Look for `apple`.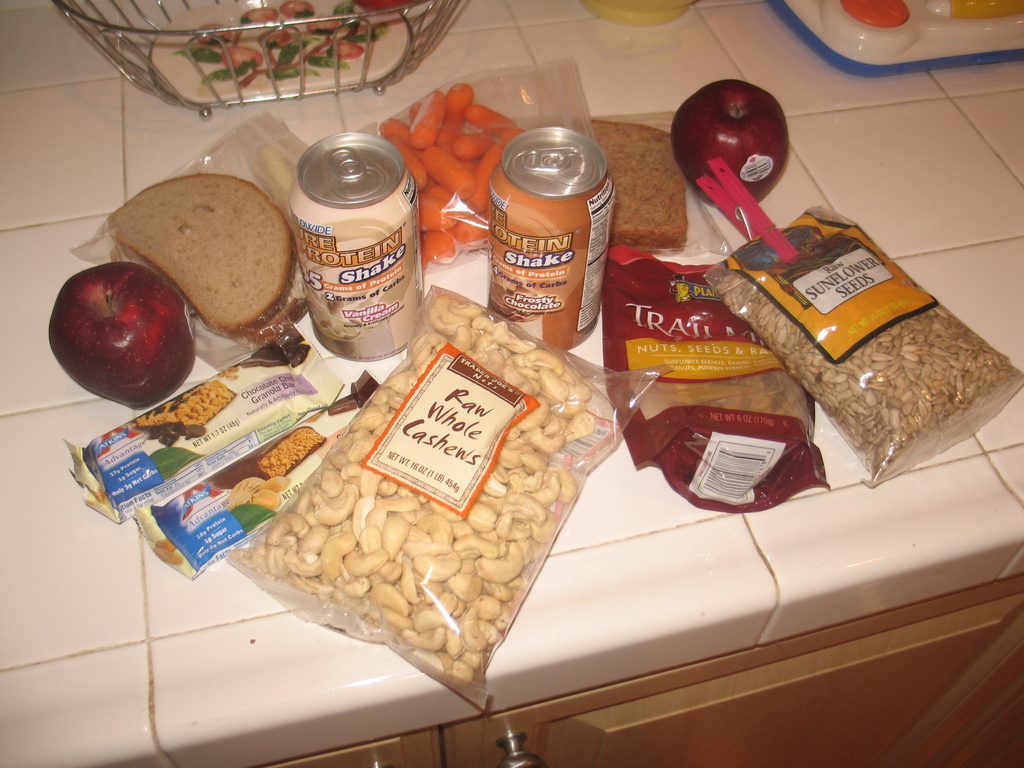
Found: left=668, top=77, right=794, bottom=212.
